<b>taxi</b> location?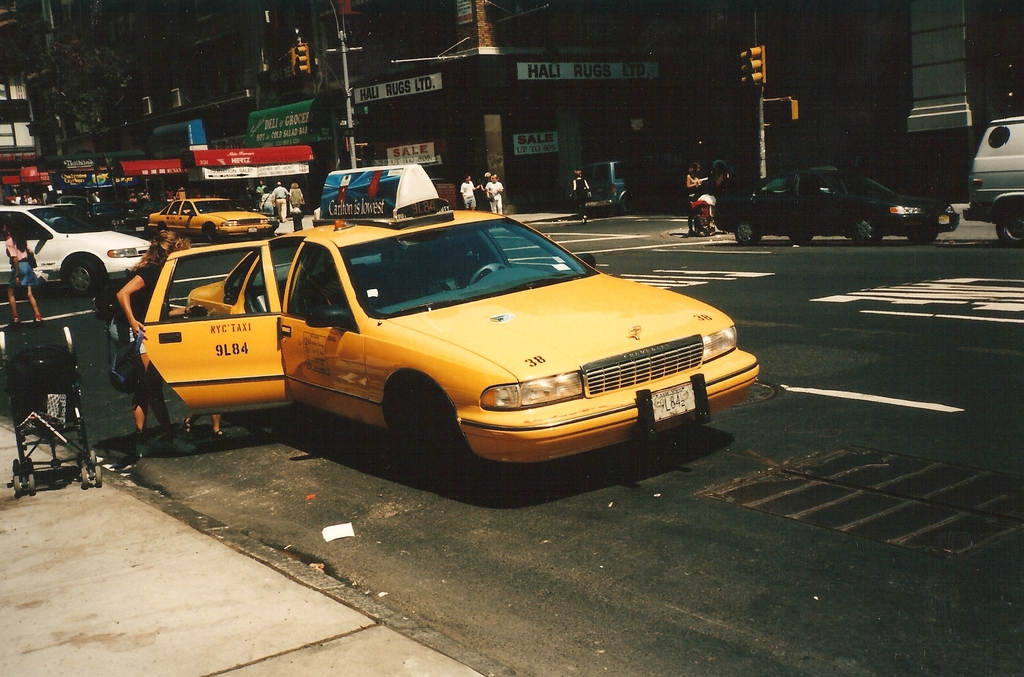
bbox=[106, 192, 758, 481]
